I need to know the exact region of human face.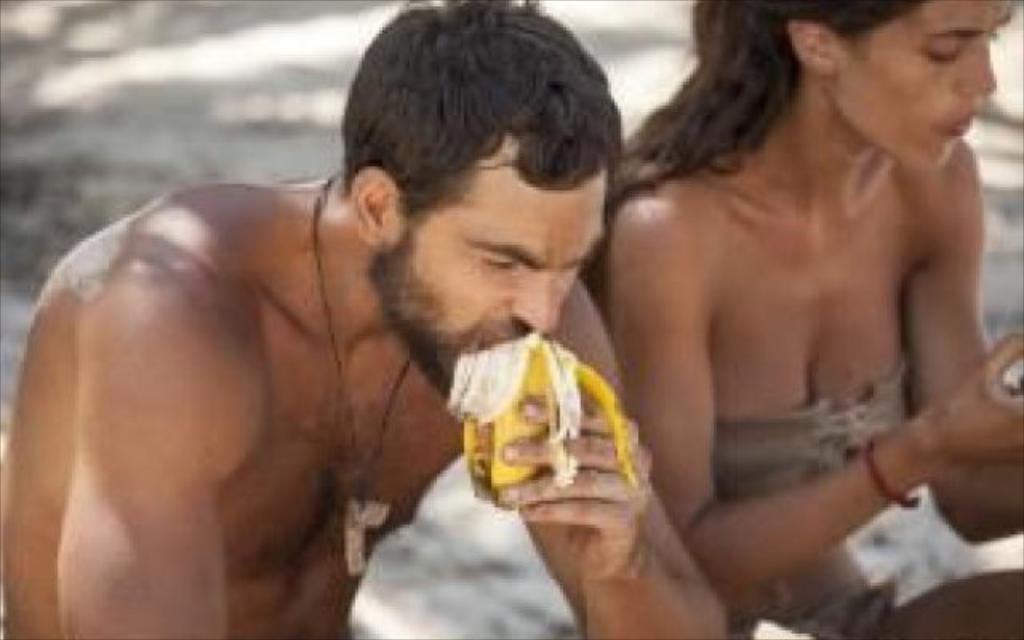
Region: x1=843, y1=0, x2=1018, y2=181.
